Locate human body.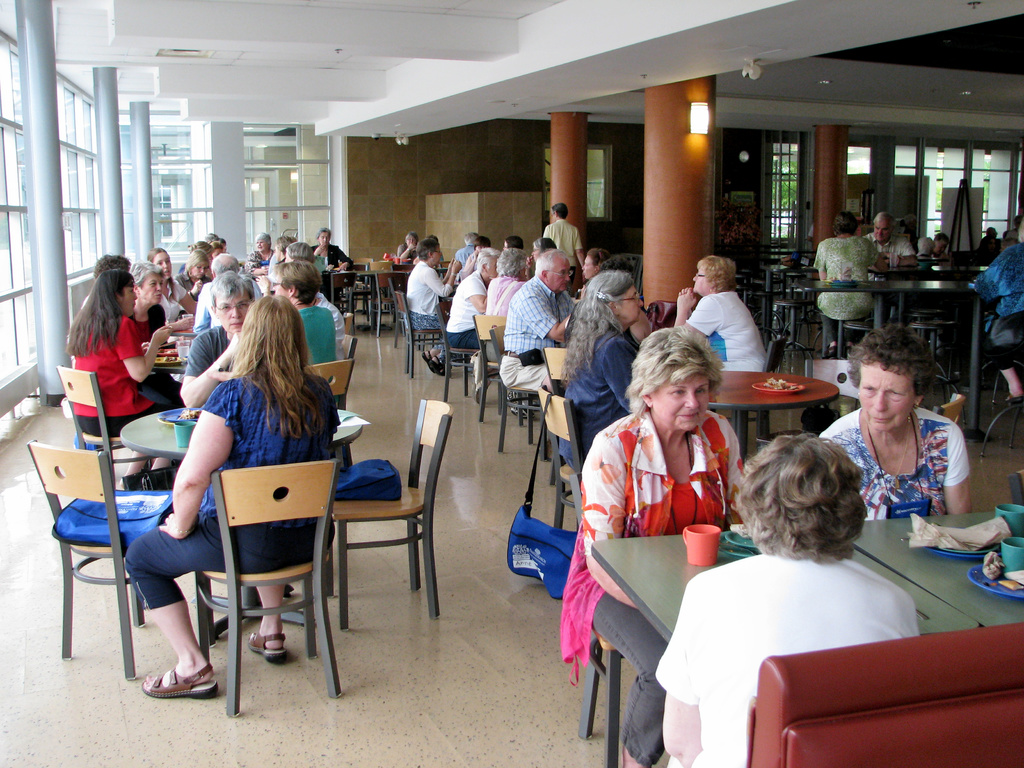
Bounding box: BBox(817, 234, 890, 357).
